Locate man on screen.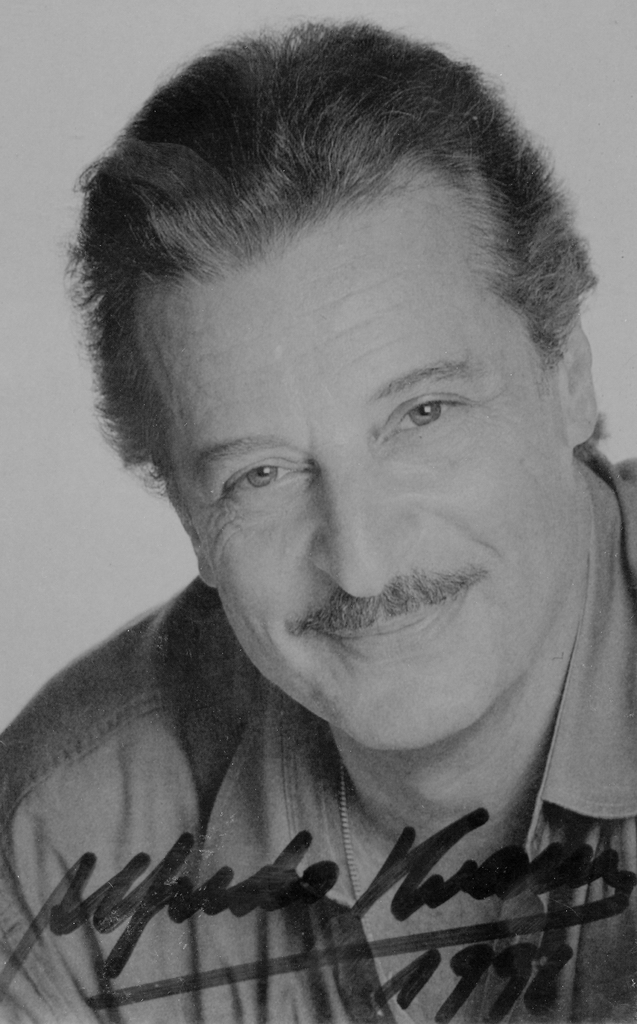
On screen at crop(0, 60, 636, 1016).
